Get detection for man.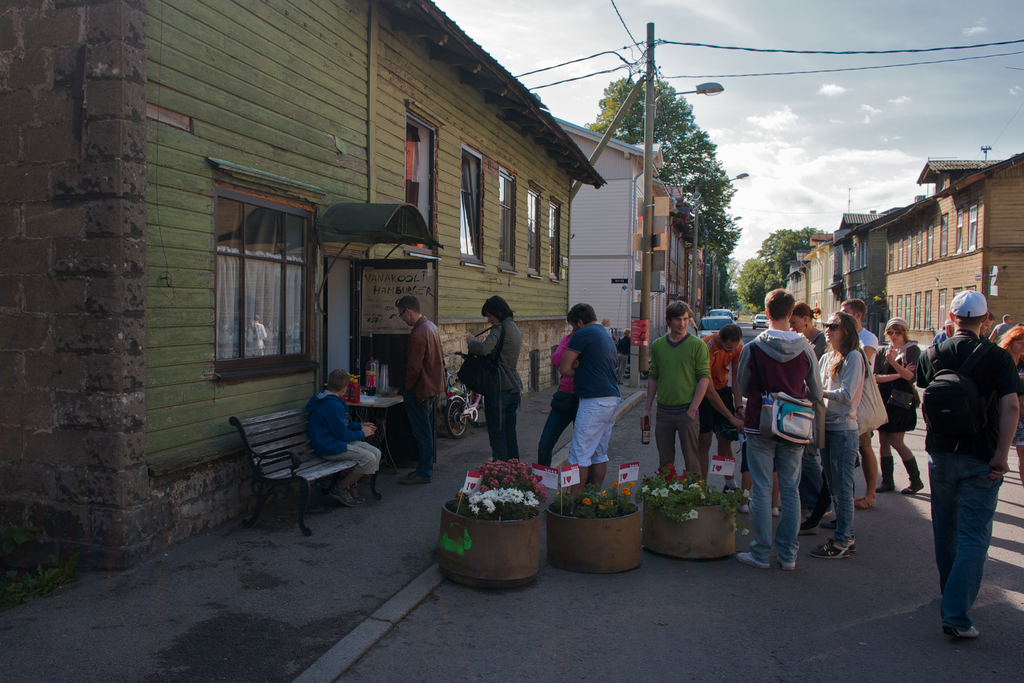
Detection: rect(700, 325, 760, 468).
